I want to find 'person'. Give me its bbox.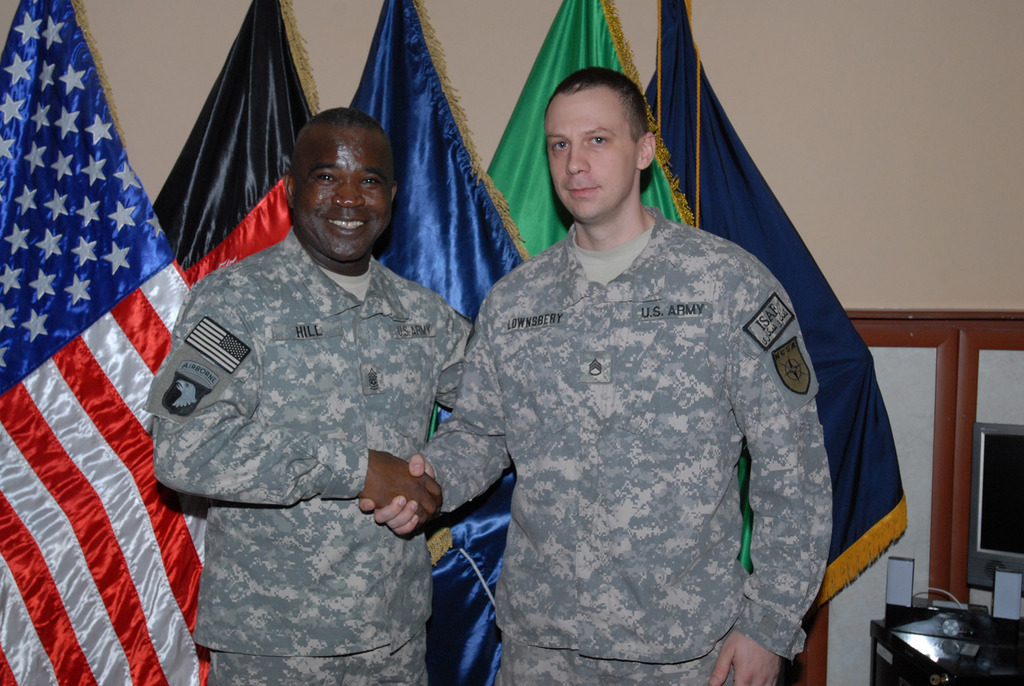
{"x1": 350, "y1": 60, "x2": 833, "y2": 685}.
